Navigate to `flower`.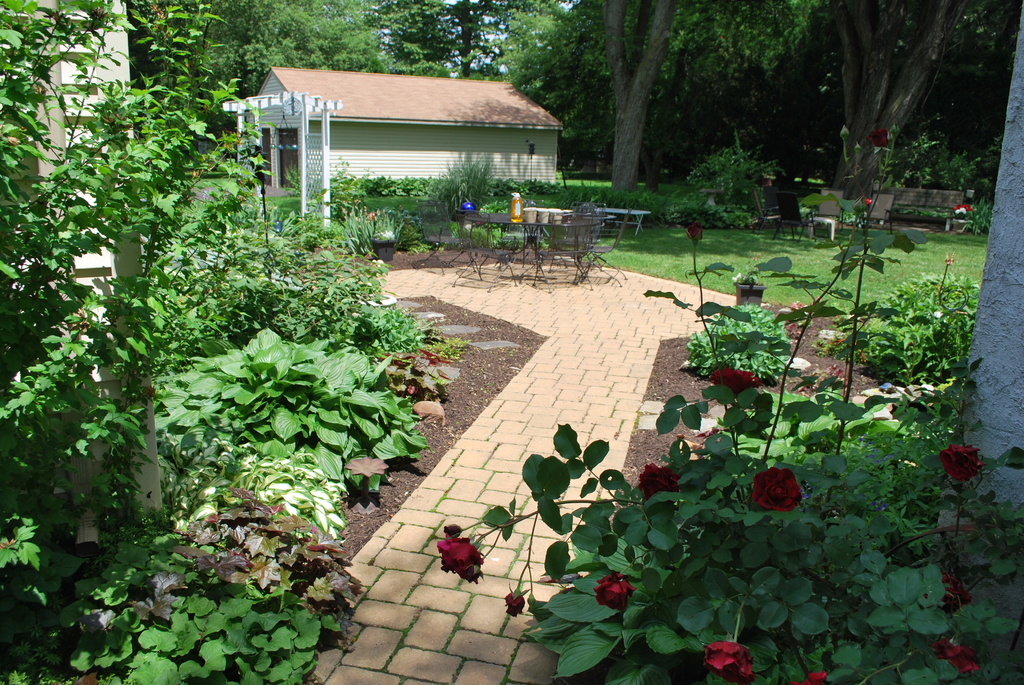
Navigation target: l=783, t=672, r=826, b=684.
